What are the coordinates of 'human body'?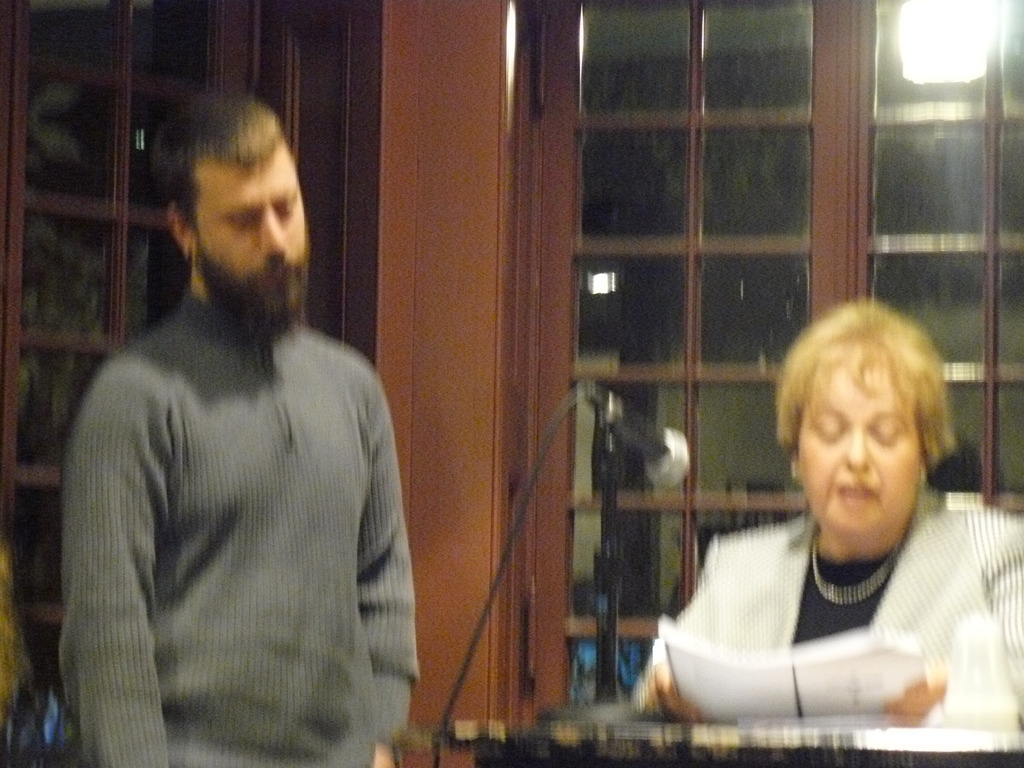
[left=41, top=157, right=440, bottom=754].
